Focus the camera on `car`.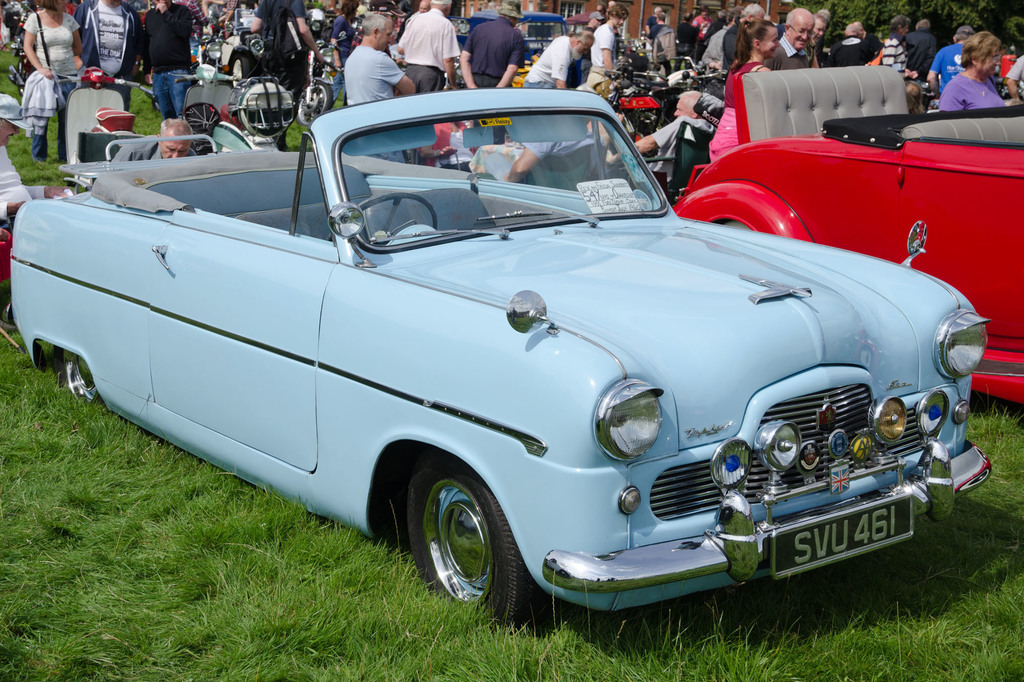
Focus region: [x1=218, y1=6, x2=326, y2=86].
